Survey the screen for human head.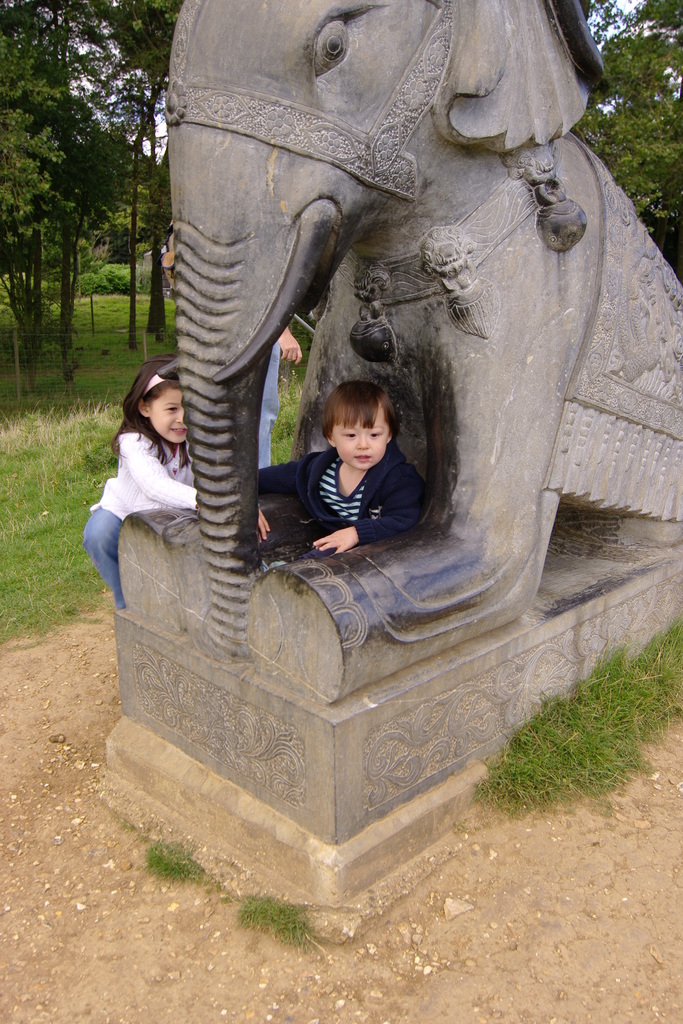
Survey found: l=318, t=375, r=402, b=467.
